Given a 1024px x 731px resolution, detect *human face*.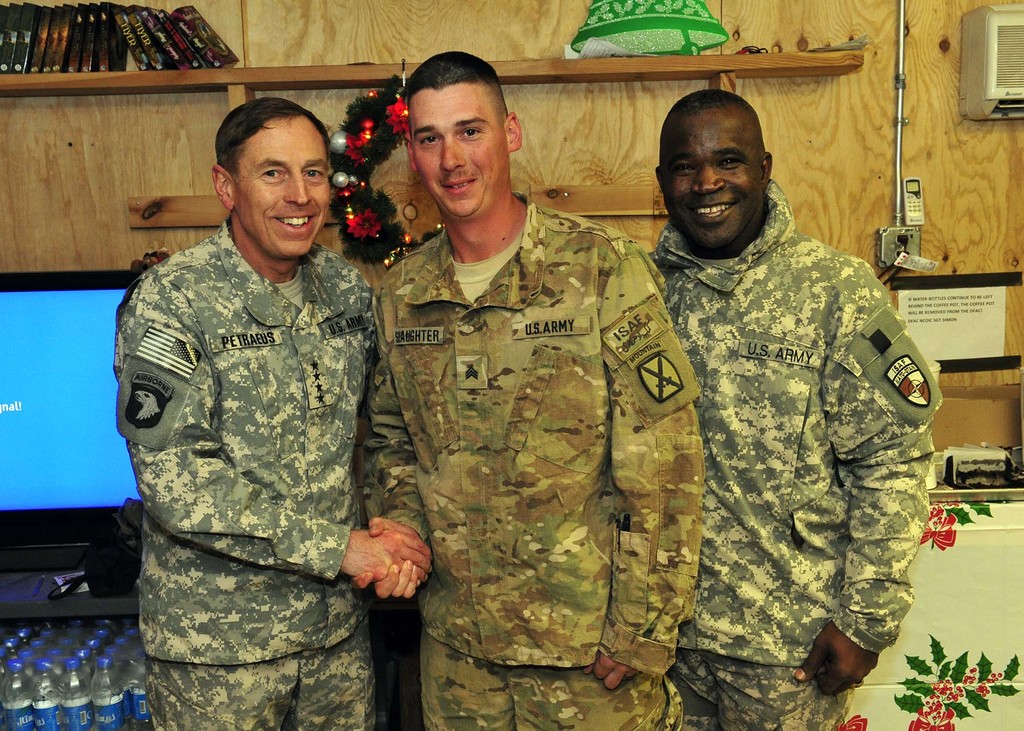
{"x1": 404, "y1": 77, "x2": 509, "y2": 221}.
